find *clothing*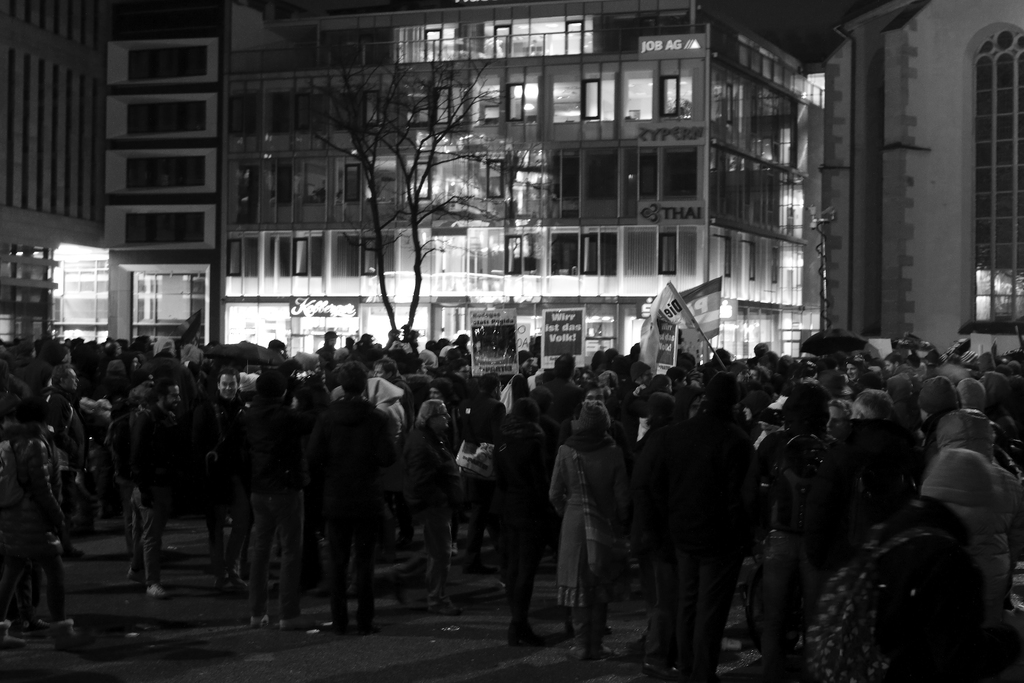
bbox(548, 431, 633, 605)
